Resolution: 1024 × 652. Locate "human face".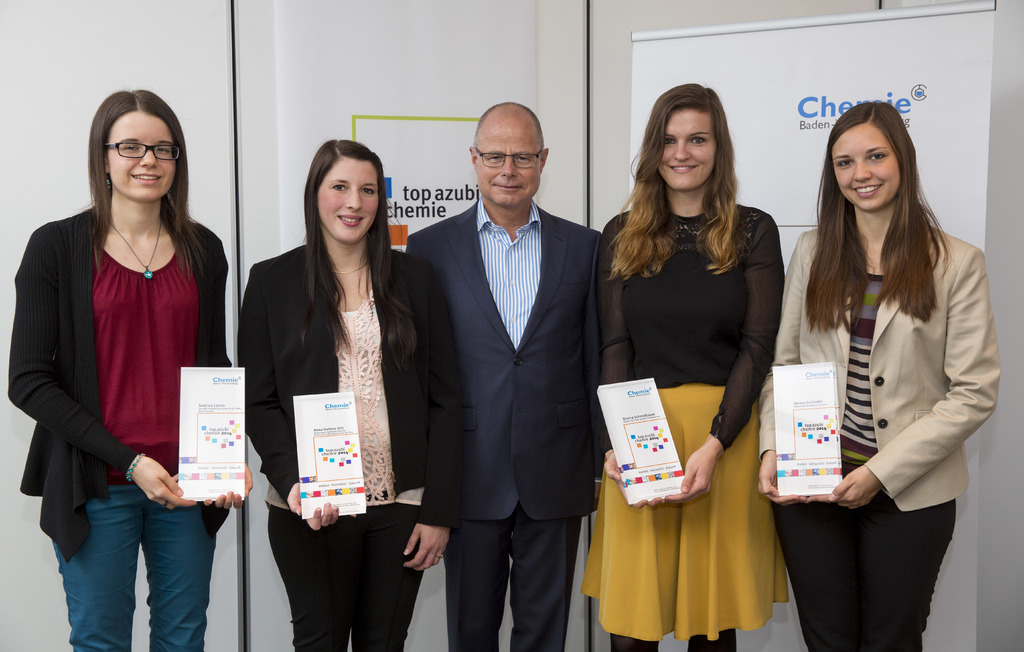
select_region(829, 124, 898, 212).
